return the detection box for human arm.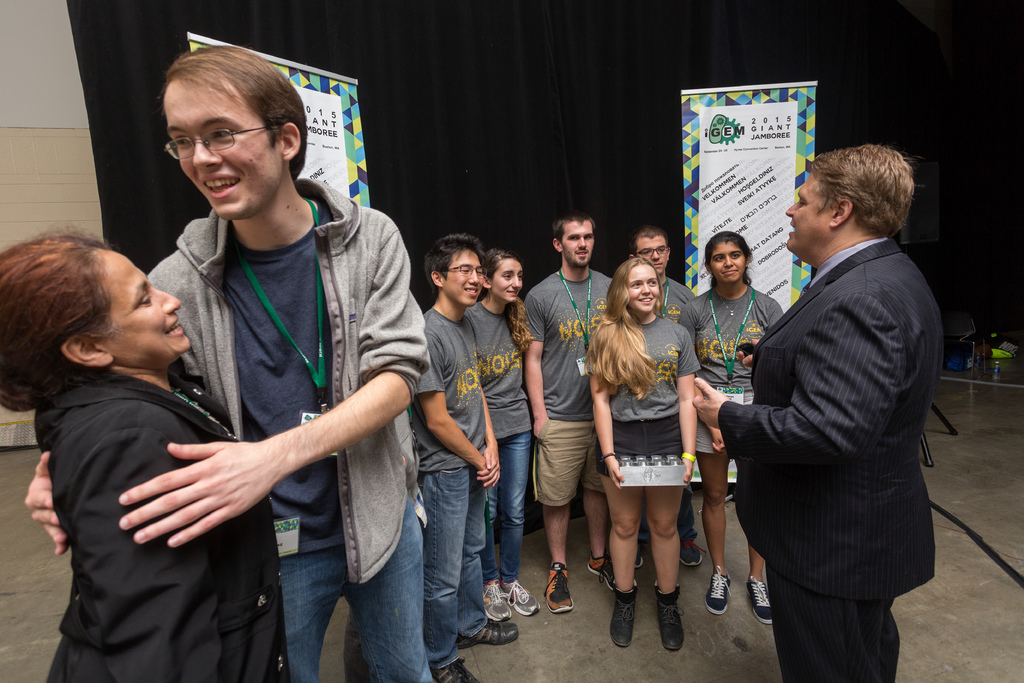
593,370,622,491.
